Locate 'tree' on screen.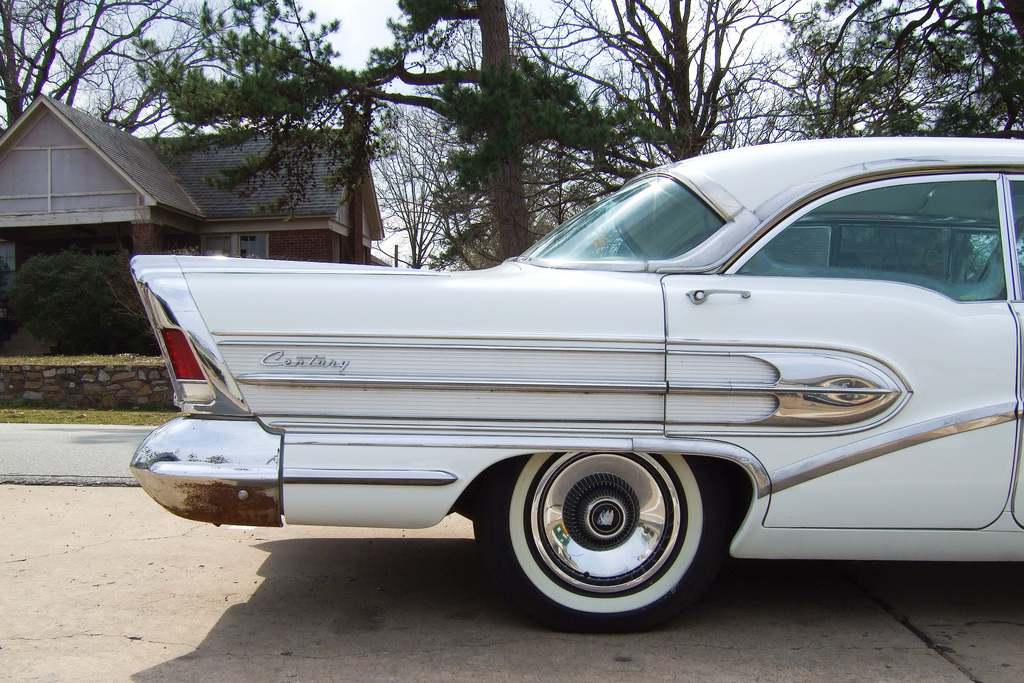
On screen at [0,0,209,126].
